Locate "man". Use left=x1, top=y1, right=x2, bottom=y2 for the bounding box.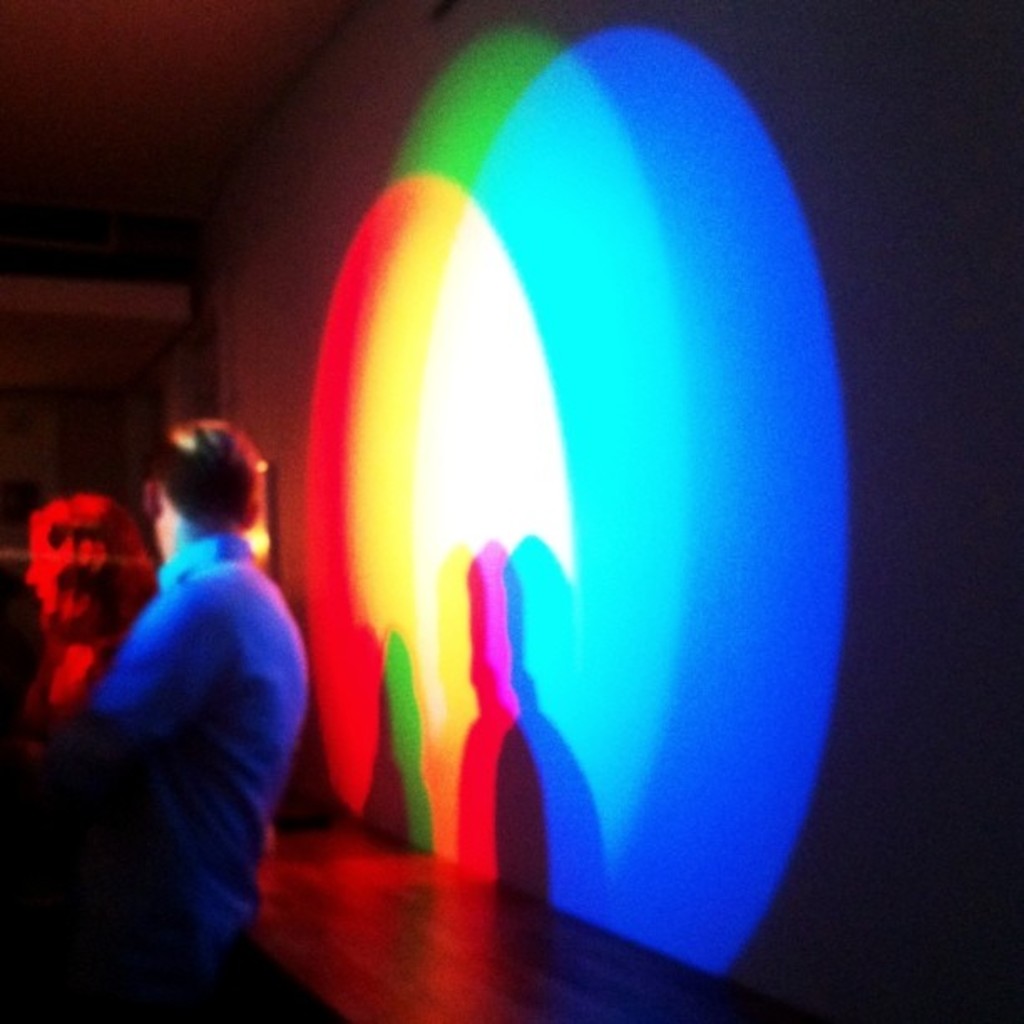
left=89, top=430, right=320, bottom=974.
